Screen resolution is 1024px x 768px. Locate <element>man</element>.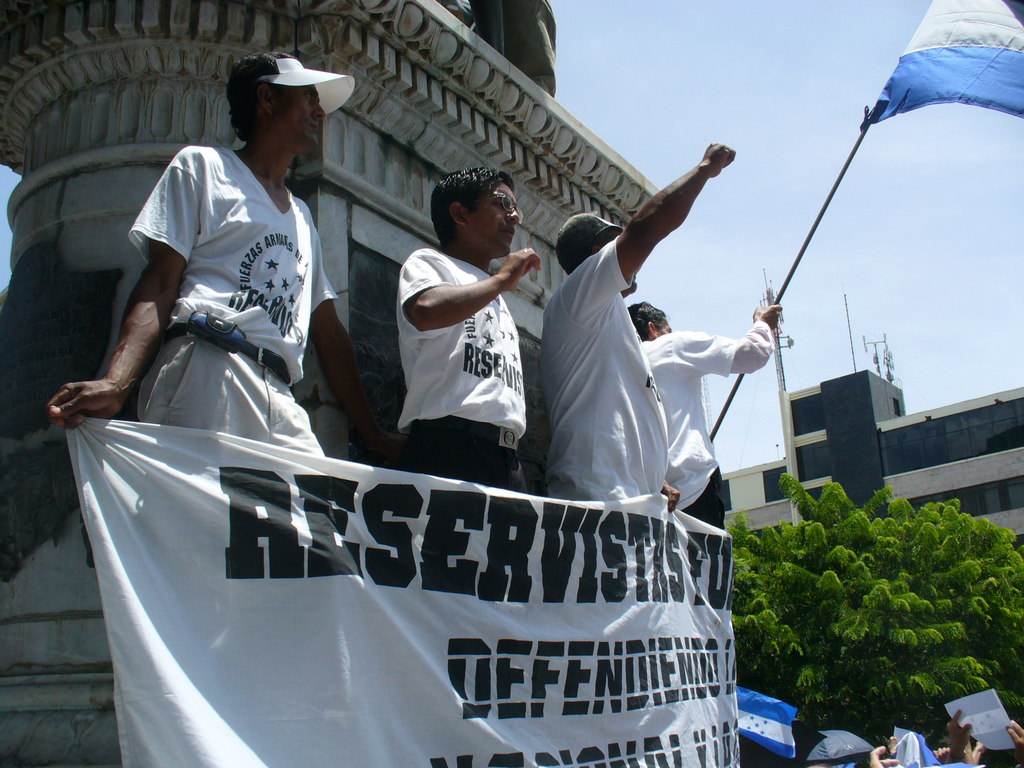
bbox(396, 166, 545, 499).
